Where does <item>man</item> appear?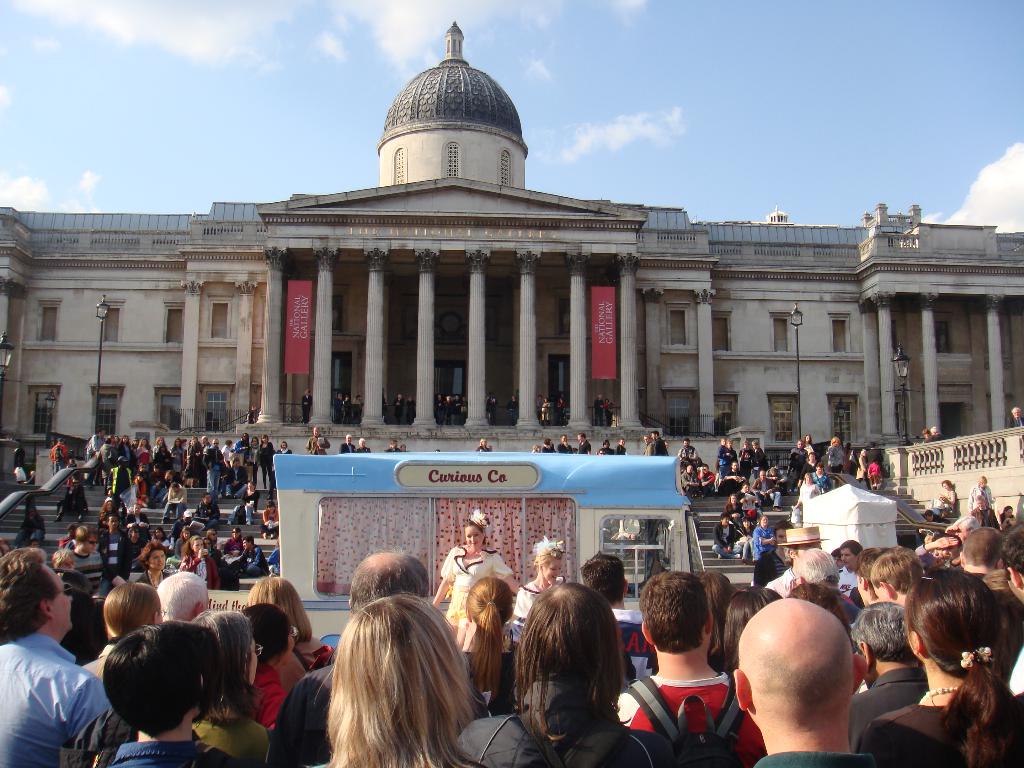
Appears at box=[724, 440, 737, 457].
